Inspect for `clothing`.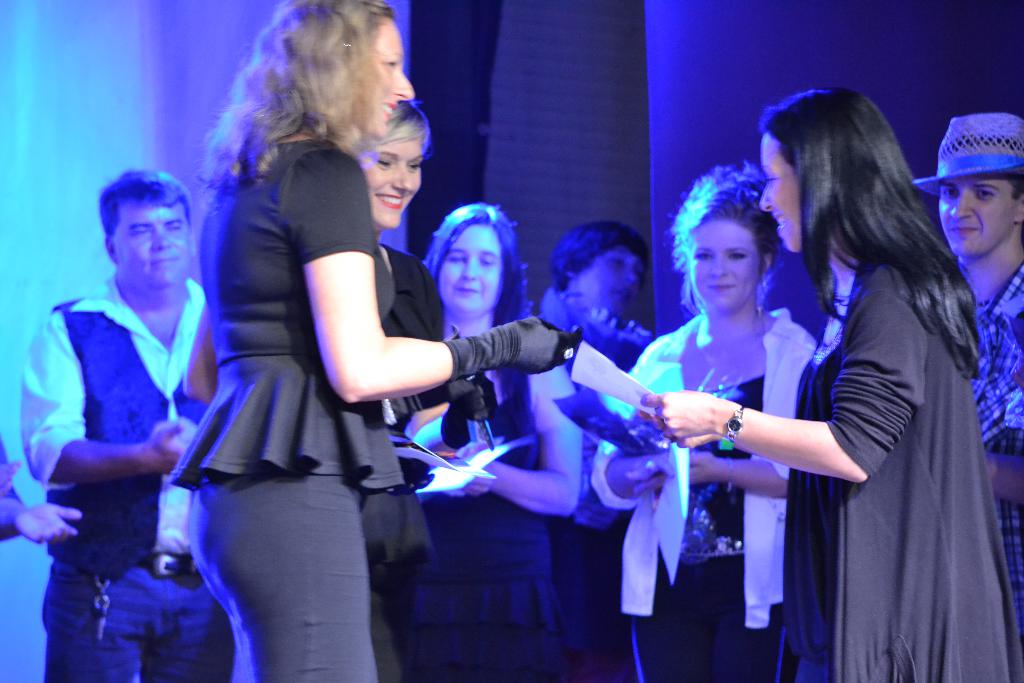
Inspection: detection(587, 305, 822, 682).
